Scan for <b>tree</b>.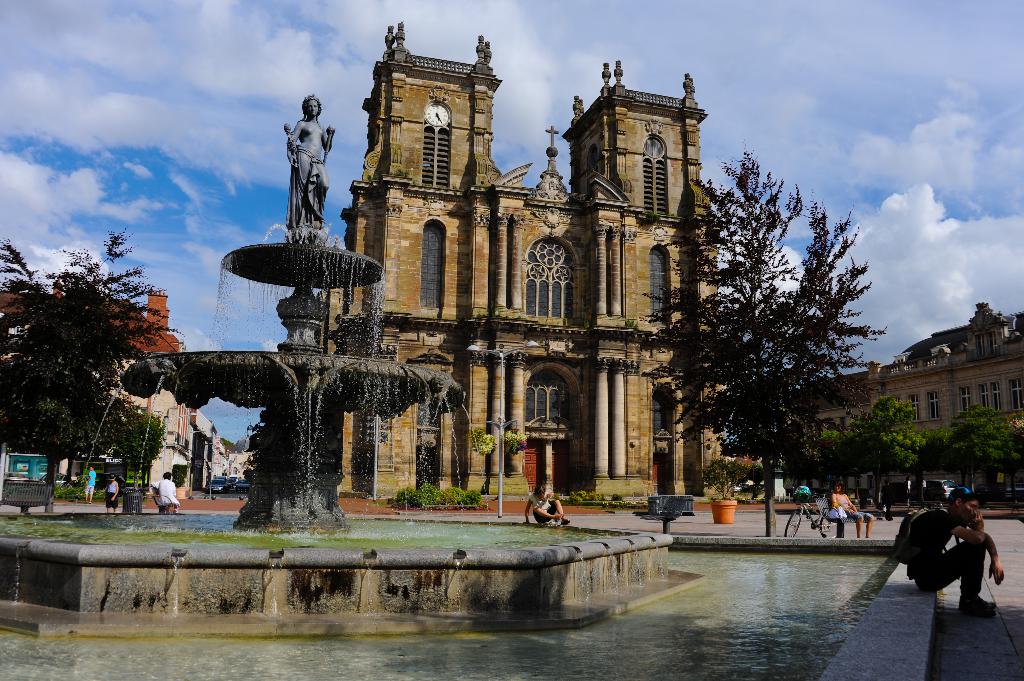
Scan result: detection(673, 133, 895, 532).
